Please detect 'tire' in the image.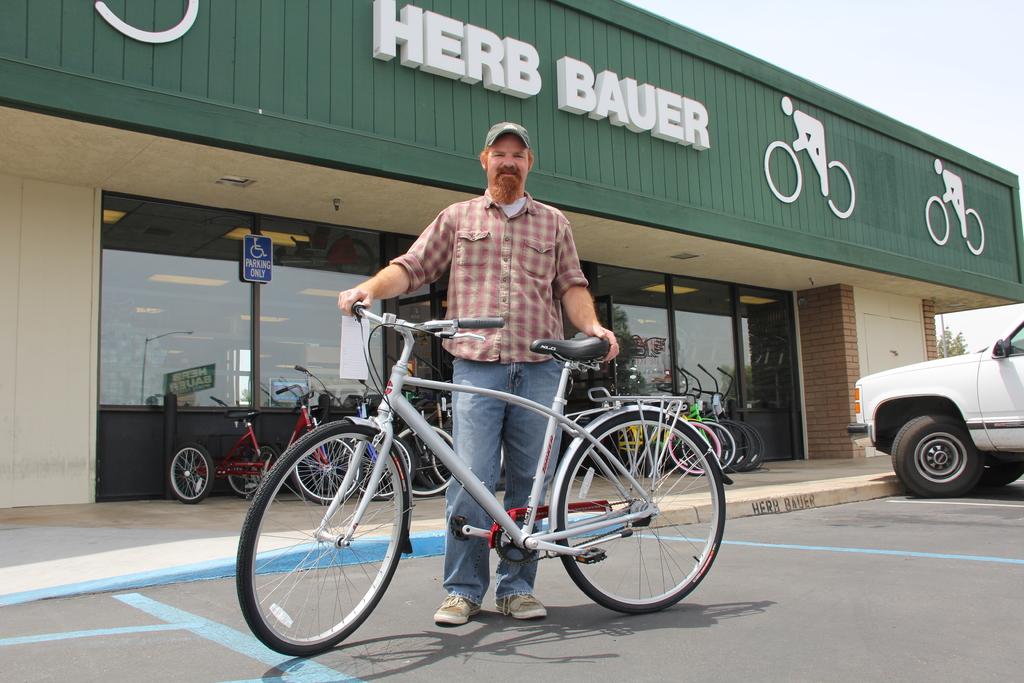
[986, 458, 1023, 489].
